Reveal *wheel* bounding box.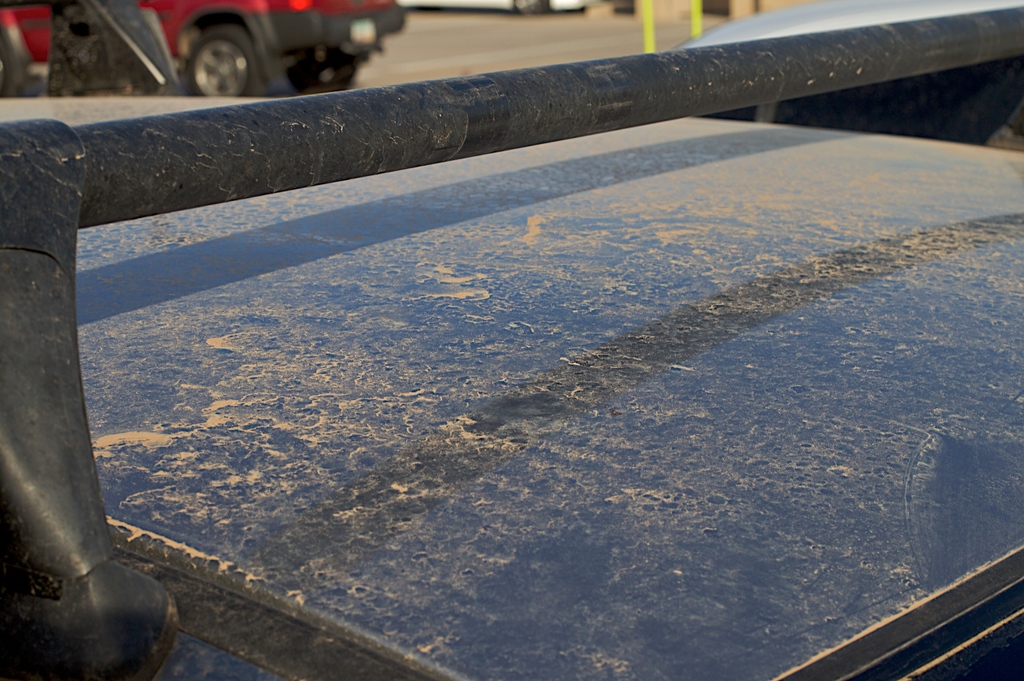
Revealed: region(174, 22, 257, 94).
